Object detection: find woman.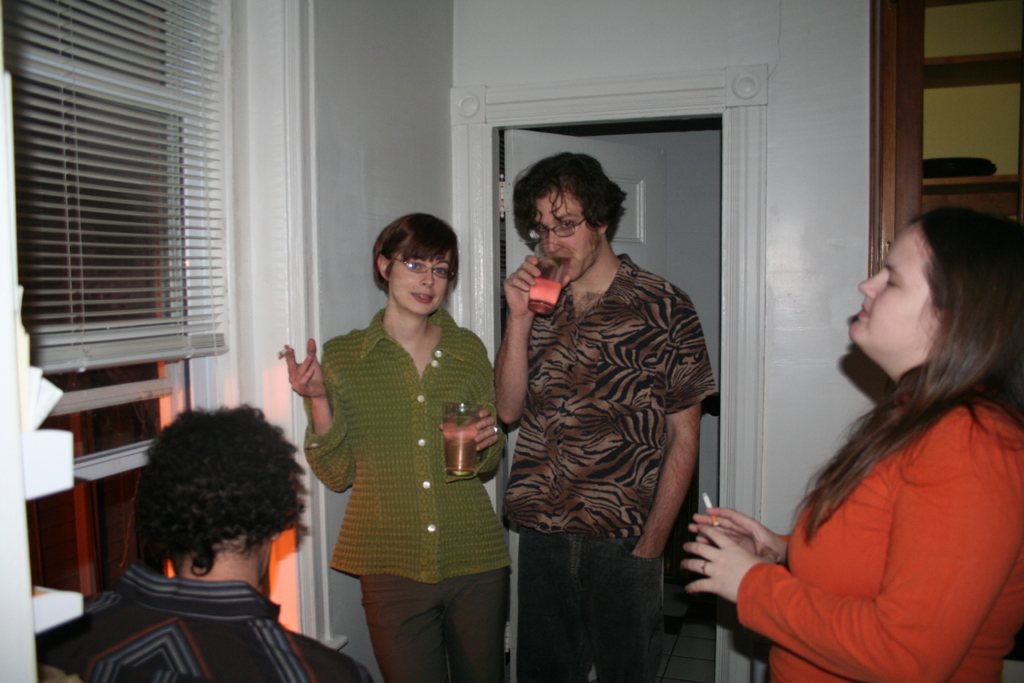
(264, 218, 507, 682).
